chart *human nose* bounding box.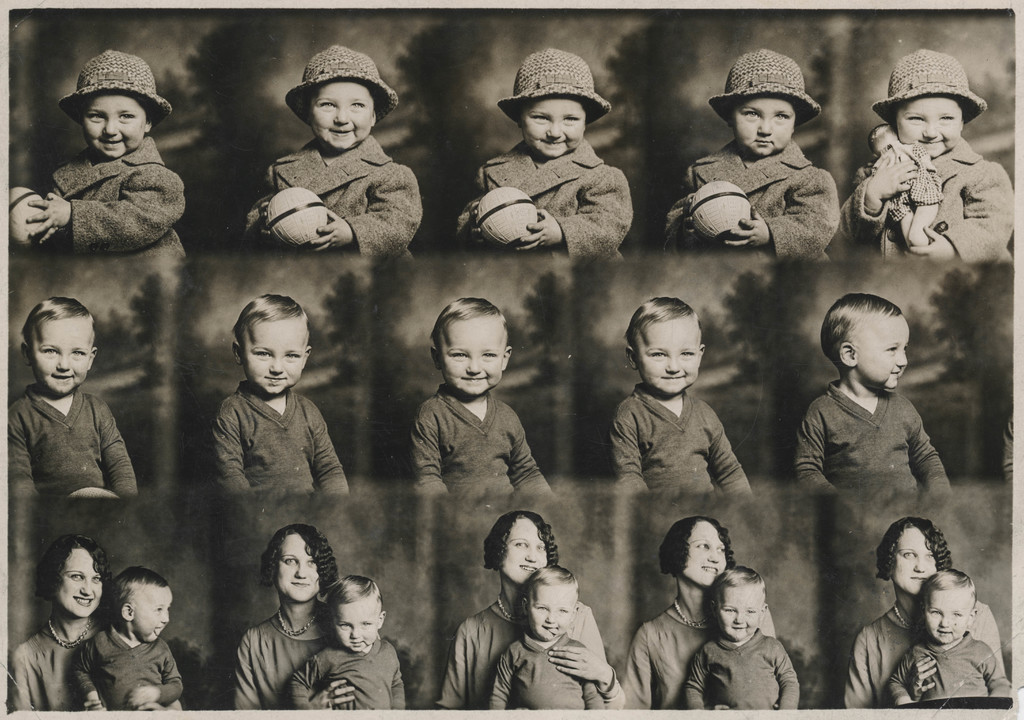
Charted: box=[524, 548, 536, 564].
